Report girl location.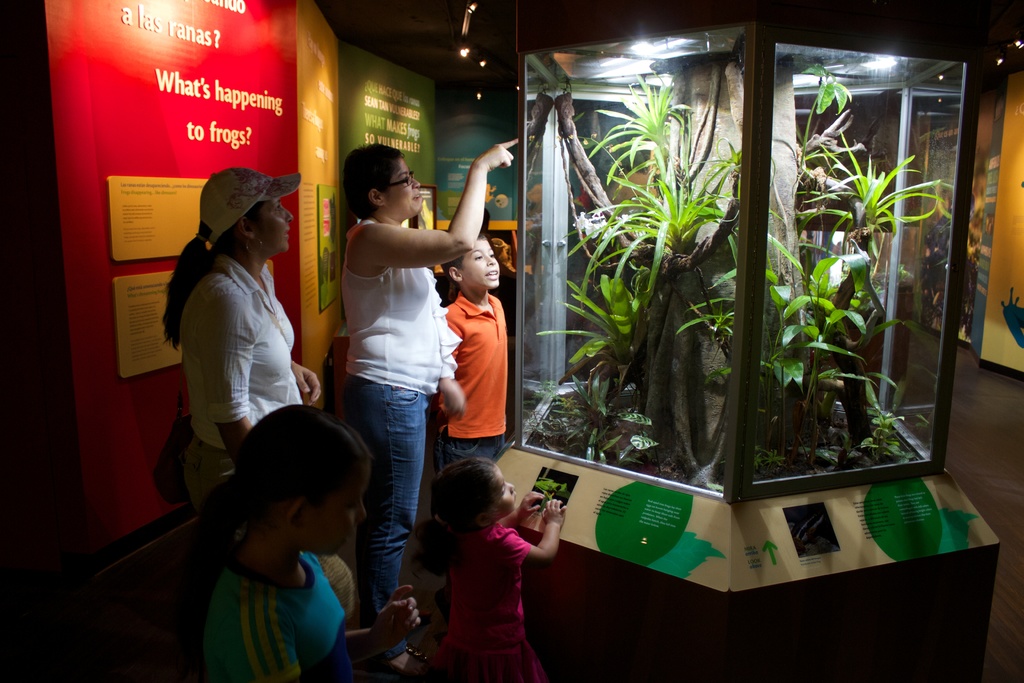
Report: BBox(189, 401, 421, 682).
